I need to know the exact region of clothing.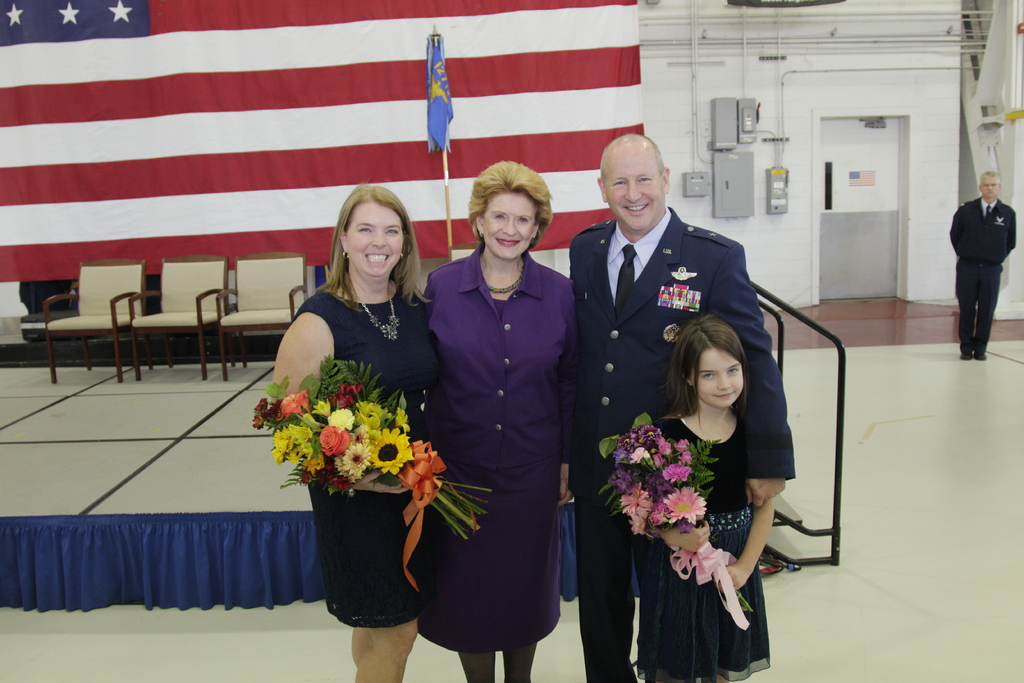
Region: {"x1": 547, "y1": 208, "x2": 796, "y2": 682}.
